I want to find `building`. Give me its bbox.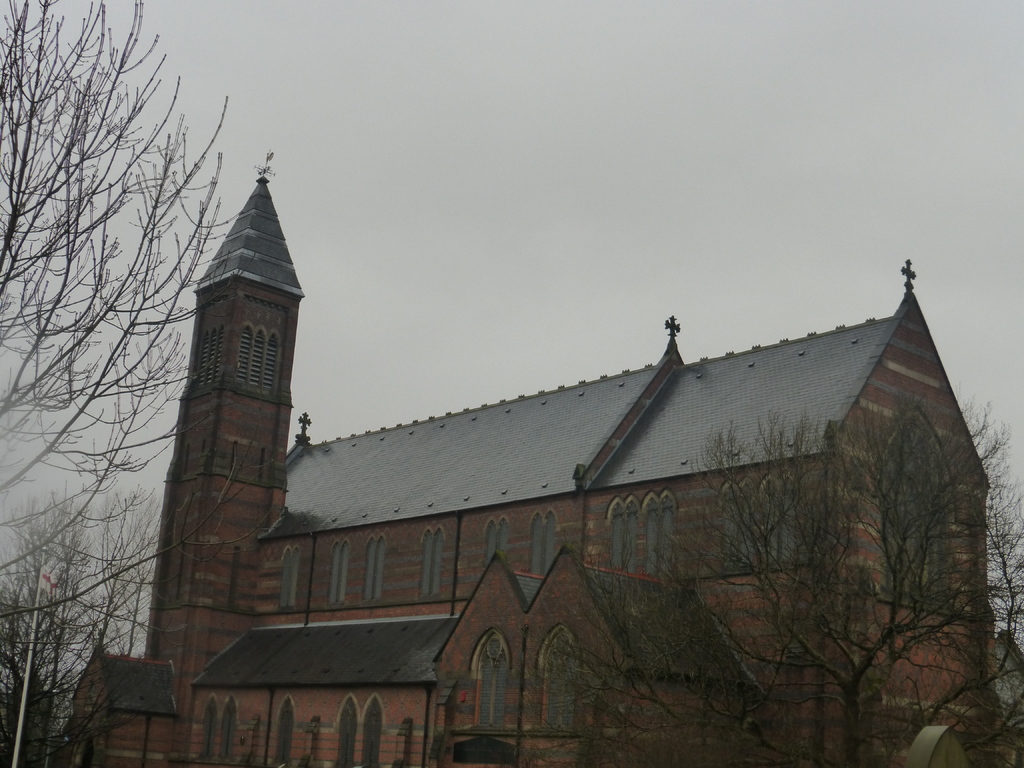
box(63, 151, 993, 767).
